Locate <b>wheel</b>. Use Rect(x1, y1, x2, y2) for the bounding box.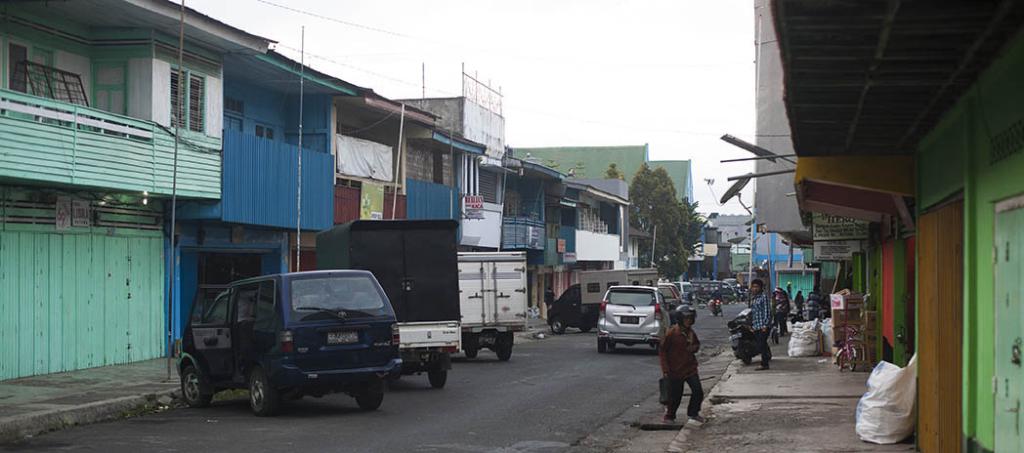
Rect(292, 390, 303, 404).
